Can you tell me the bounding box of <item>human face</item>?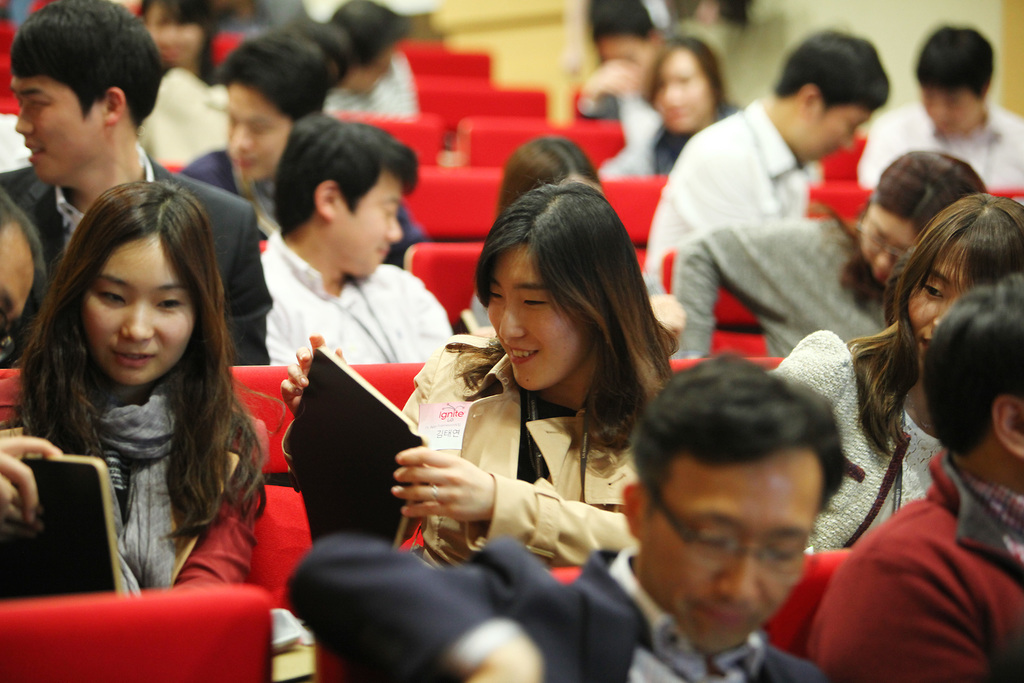
bbox(342, 172, 410, 269).
